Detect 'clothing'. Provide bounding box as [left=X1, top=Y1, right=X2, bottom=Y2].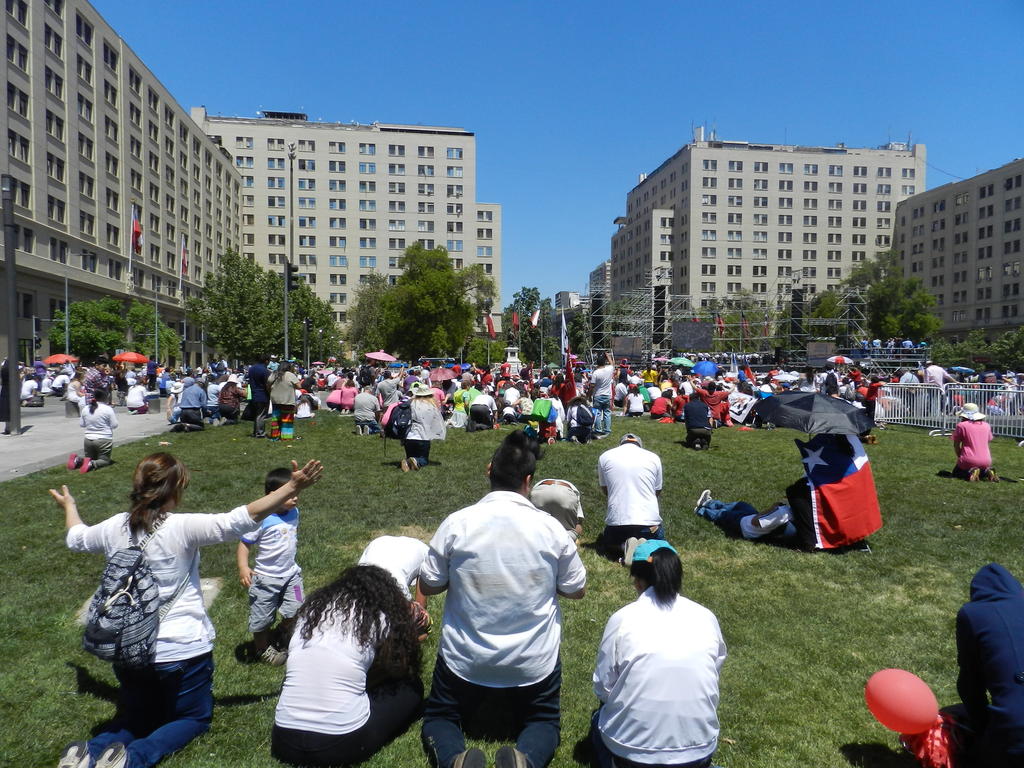
[left=423, top=472, right=588, bottom=736].
